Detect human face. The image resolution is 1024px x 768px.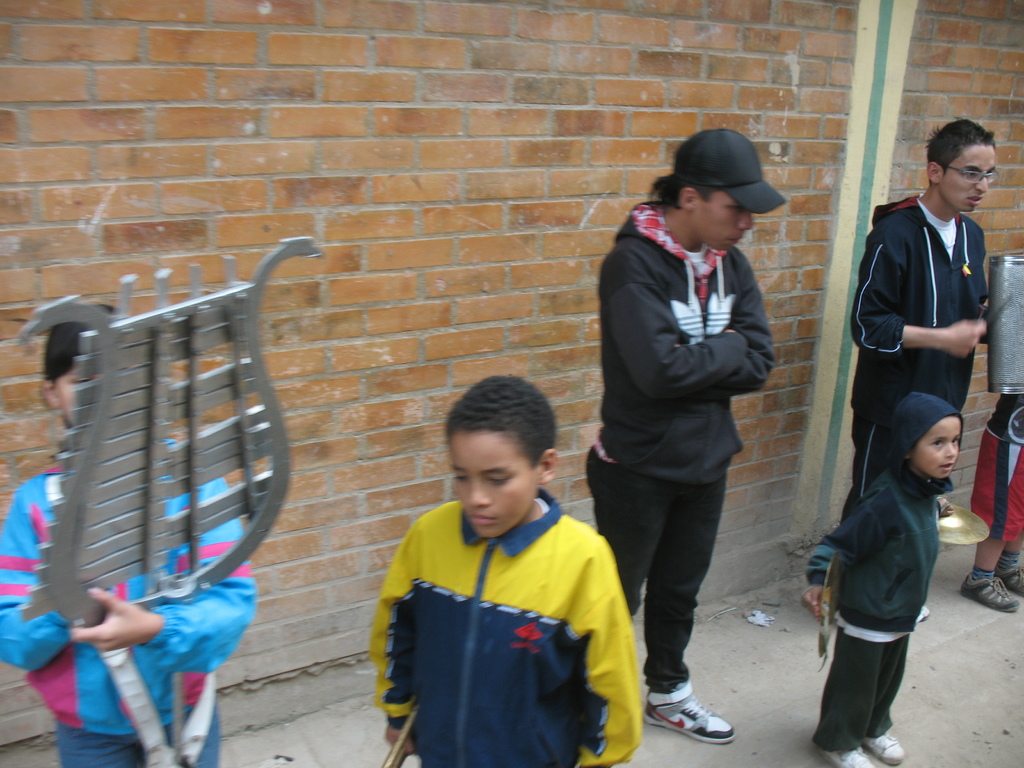
<region>56, 368, 99, 421</region>.
